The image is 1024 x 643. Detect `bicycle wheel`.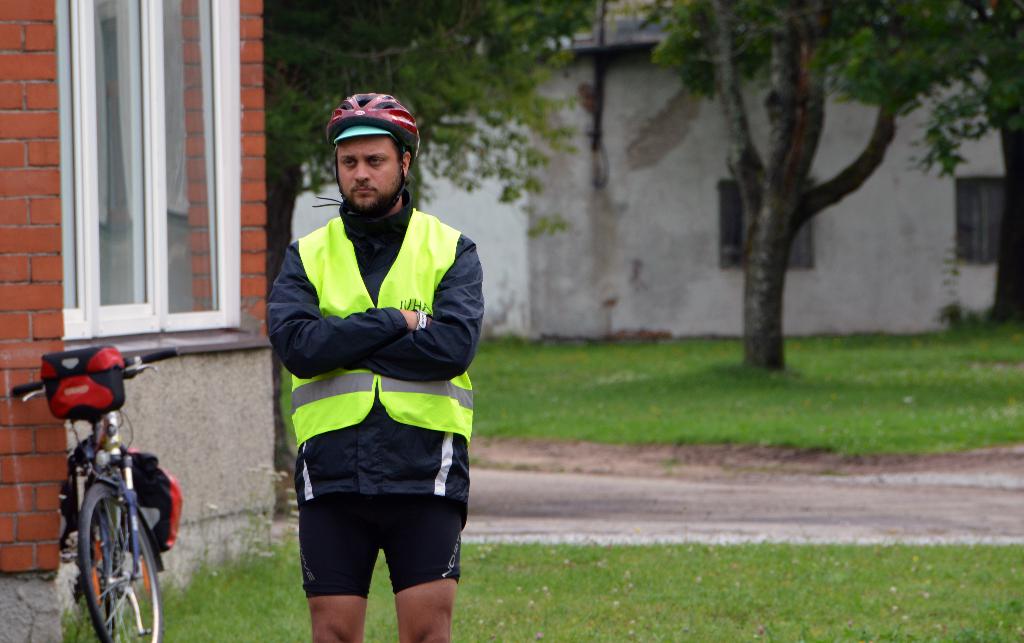
Detection: l=77, t=485, r=158, b=642.
